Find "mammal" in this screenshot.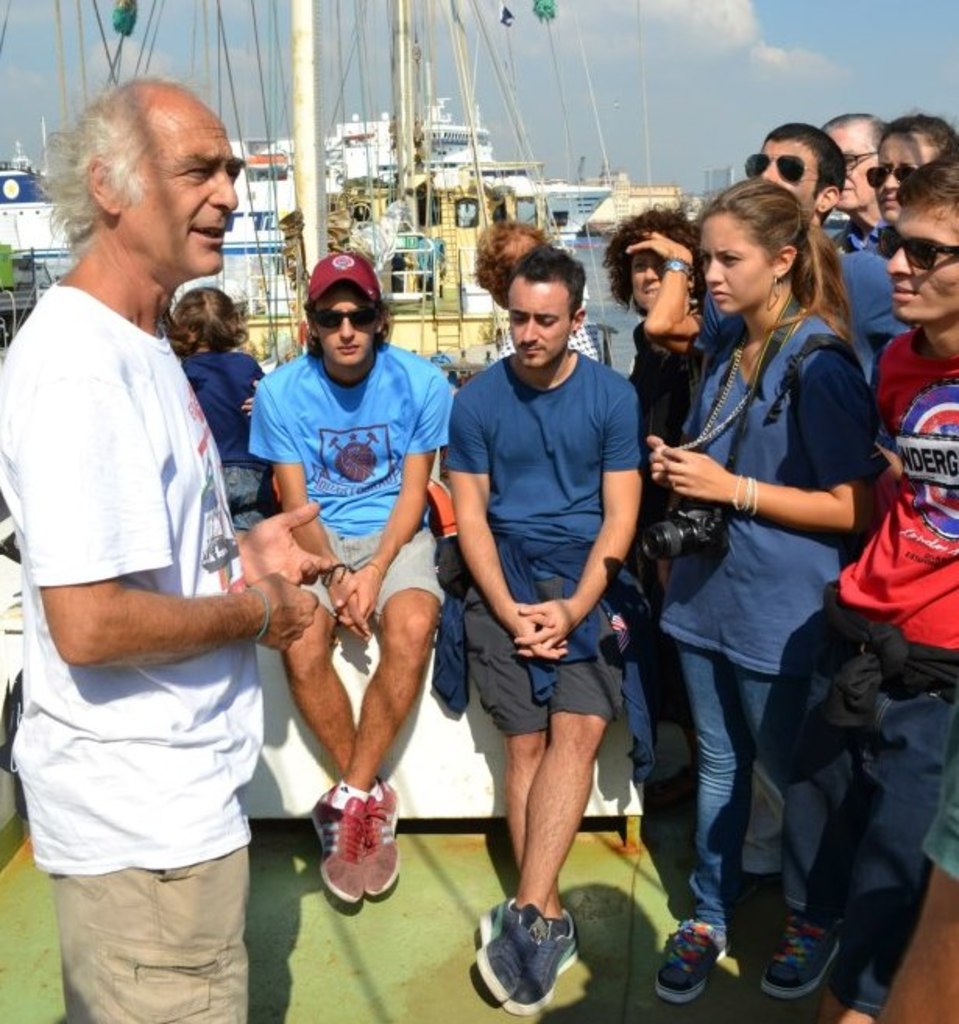
The bounding box for "mammal" is region(164, 285, 271, 536).
